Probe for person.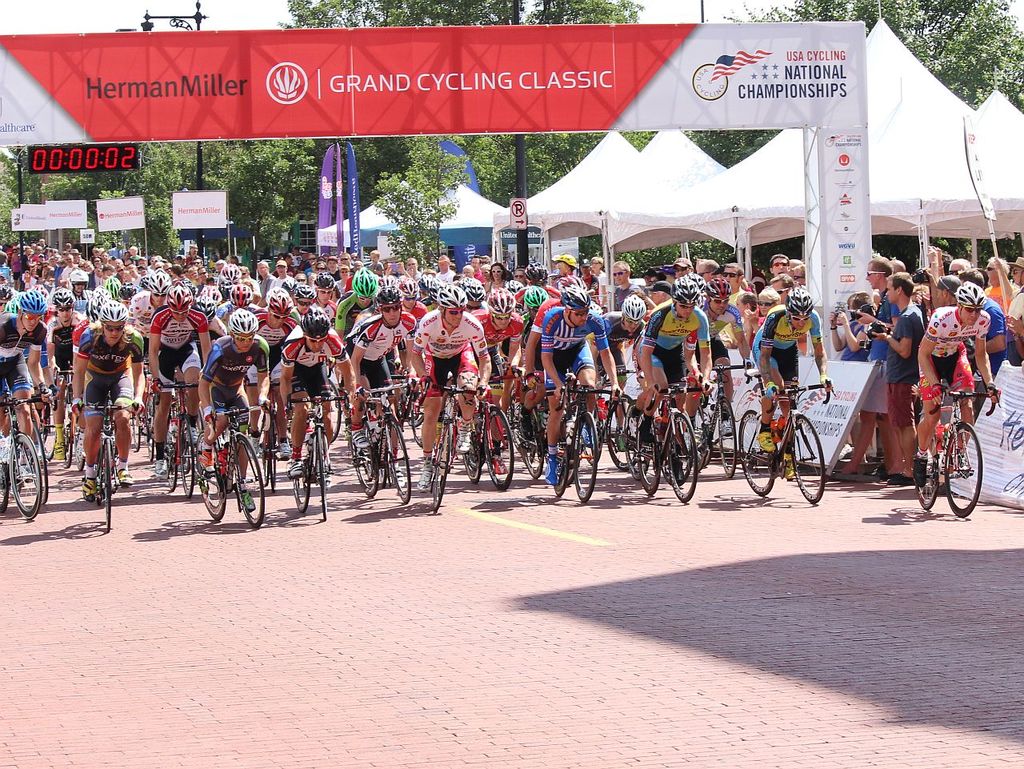
Probe result: [left=985, top=257, right=1017, bottom=309].
